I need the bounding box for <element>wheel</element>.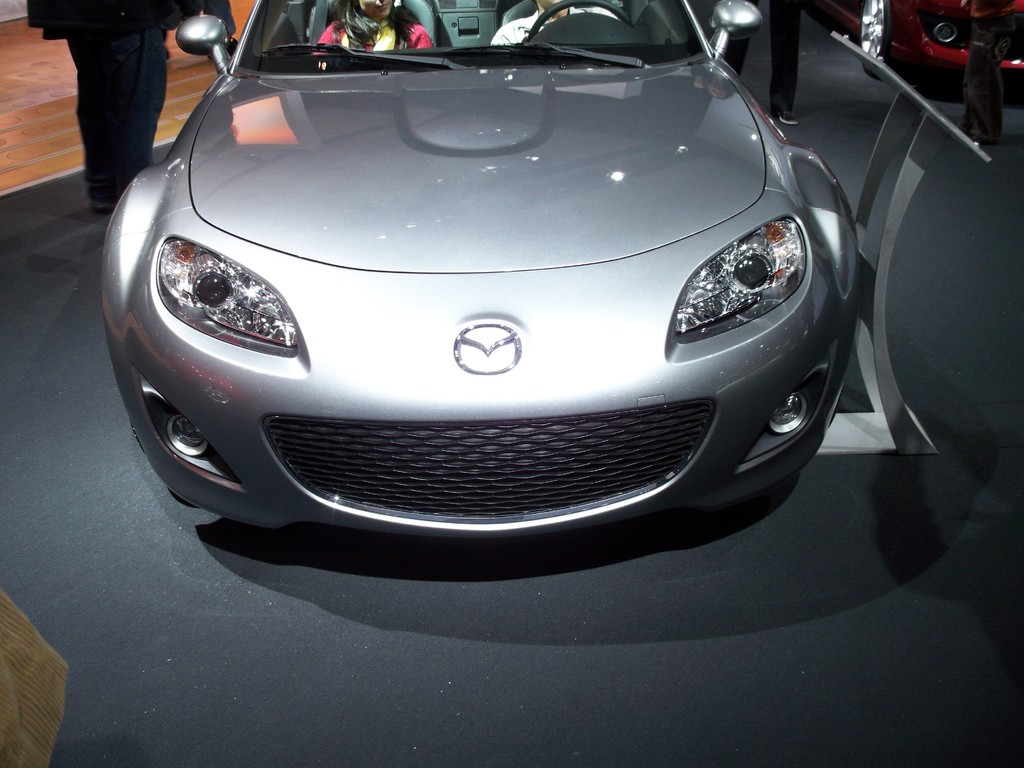
Here it is: <box>858,0,888,76</box>.
